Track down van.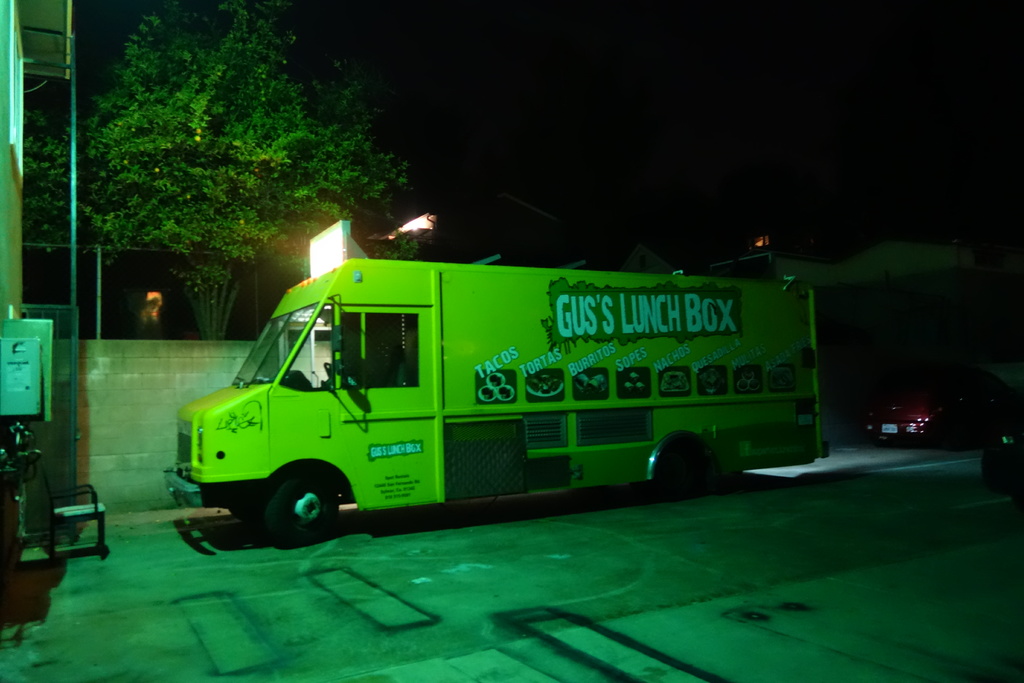
Tracked to select_region(163, 219, 817, 545).
